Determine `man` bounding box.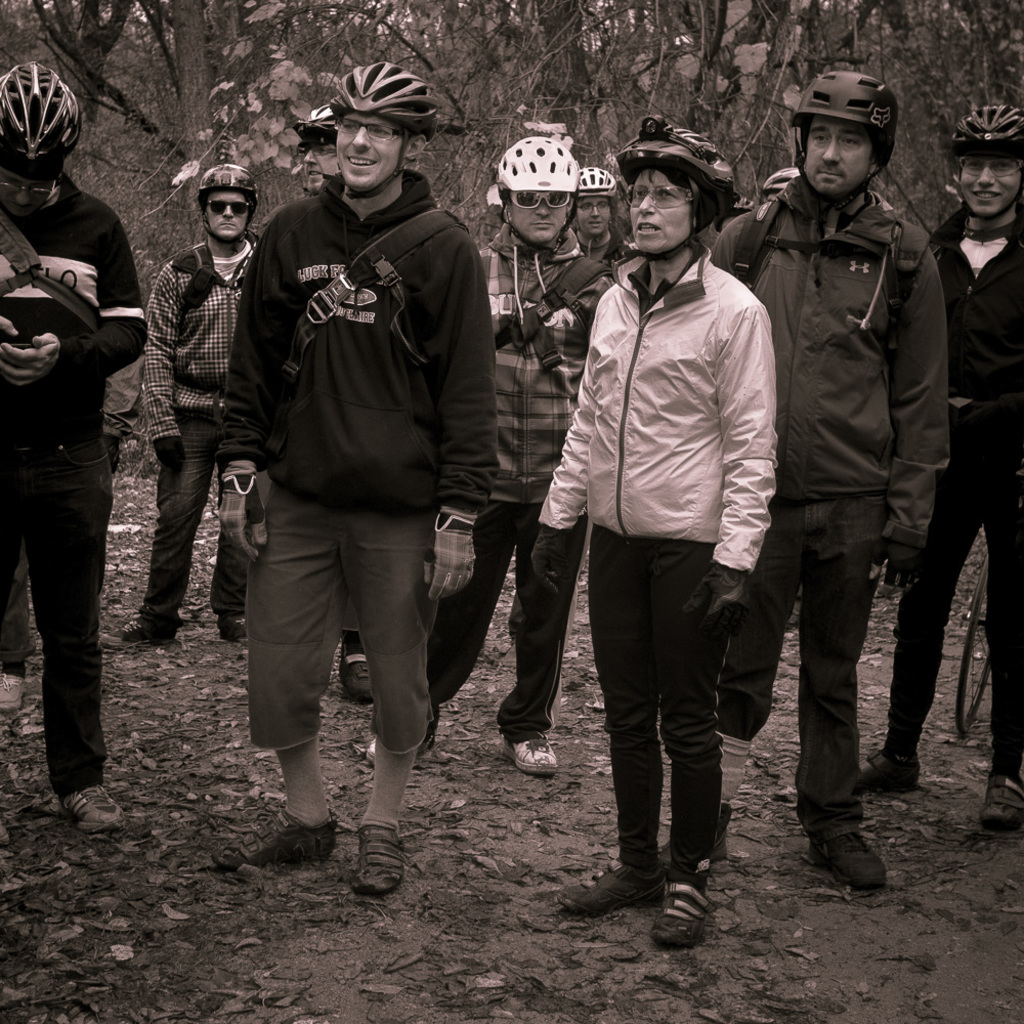
Determined: bbox(539, 122, 772, 945).
